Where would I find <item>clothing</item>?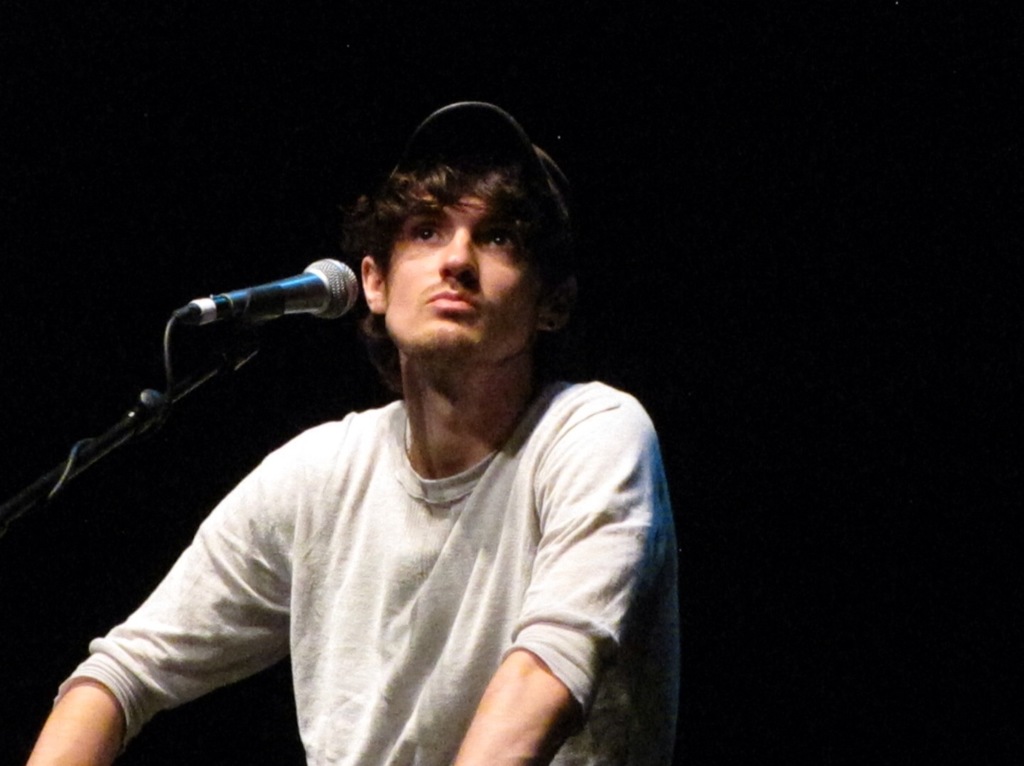
At left=42, top=379, right=690, bottom=765.
